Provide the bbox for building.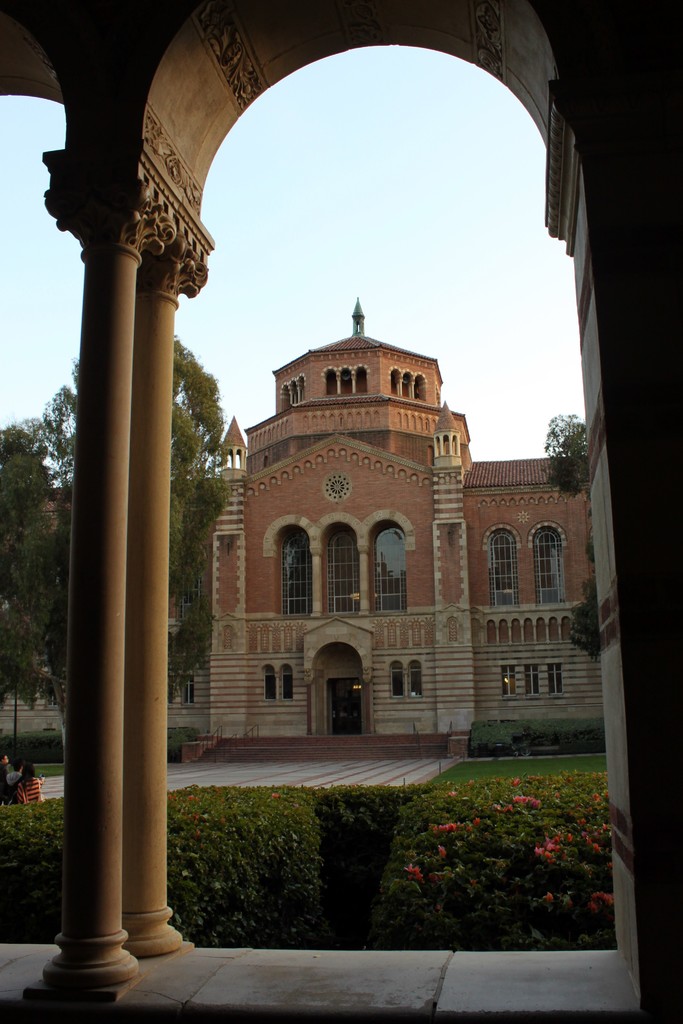
detection(0, 299, 602, 754).
